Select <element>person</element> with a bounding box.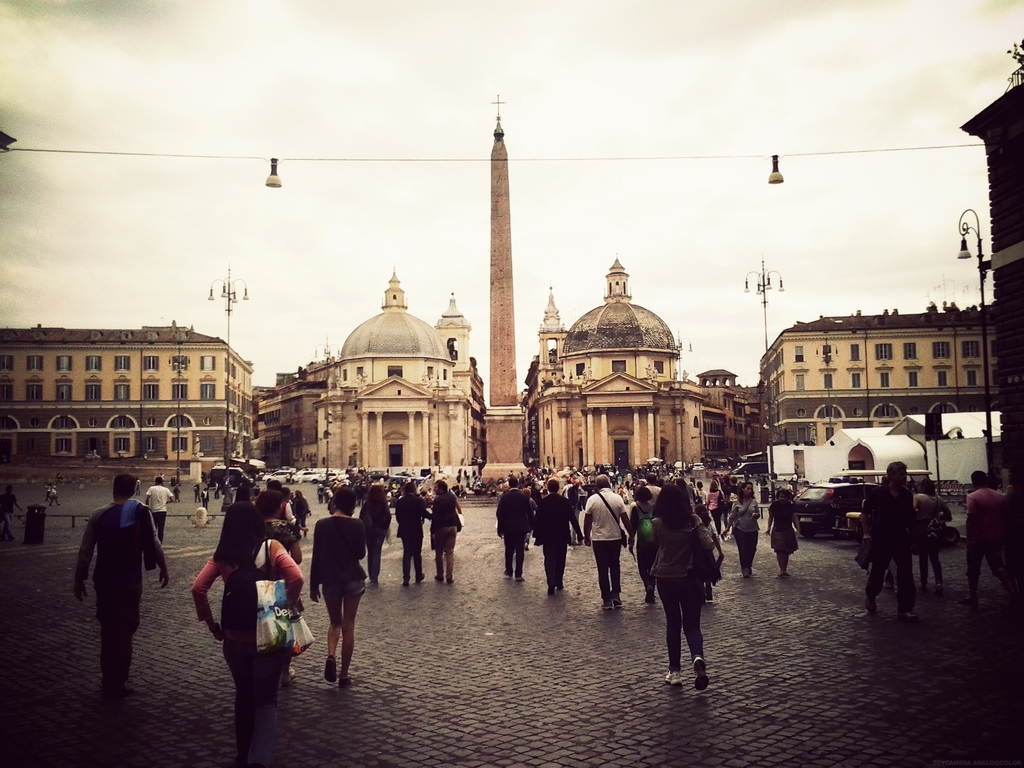
box=[729, 483, 759, 584].
